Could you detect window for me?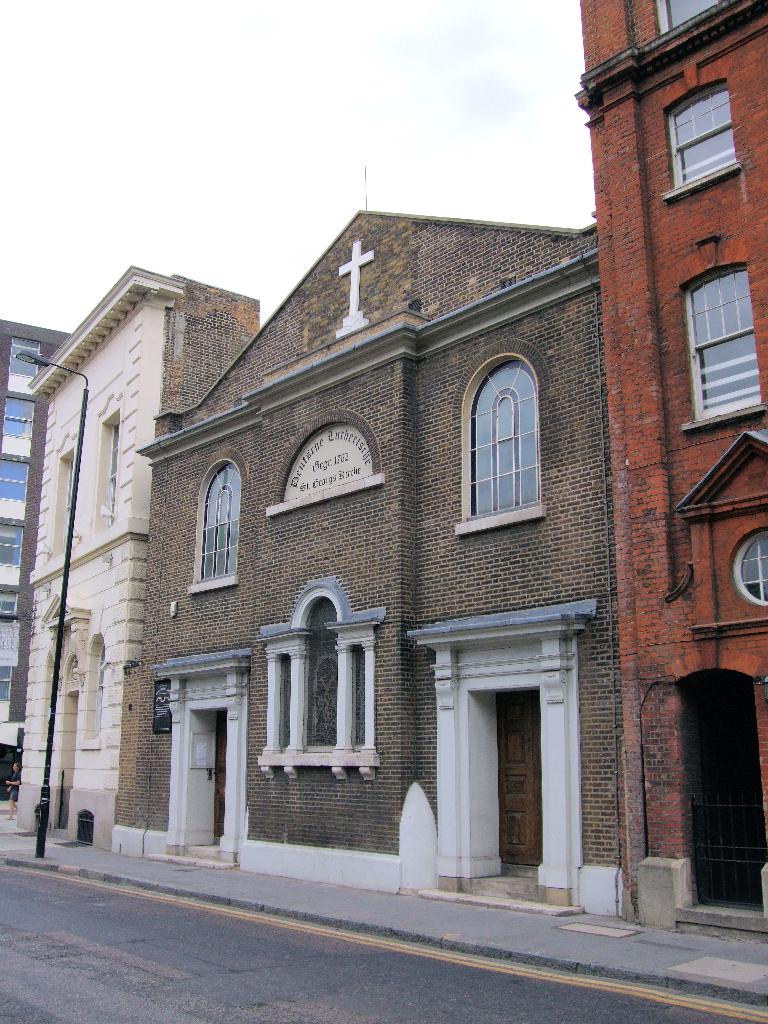
Detection result: l=729, t=521, r=767, b=609.
